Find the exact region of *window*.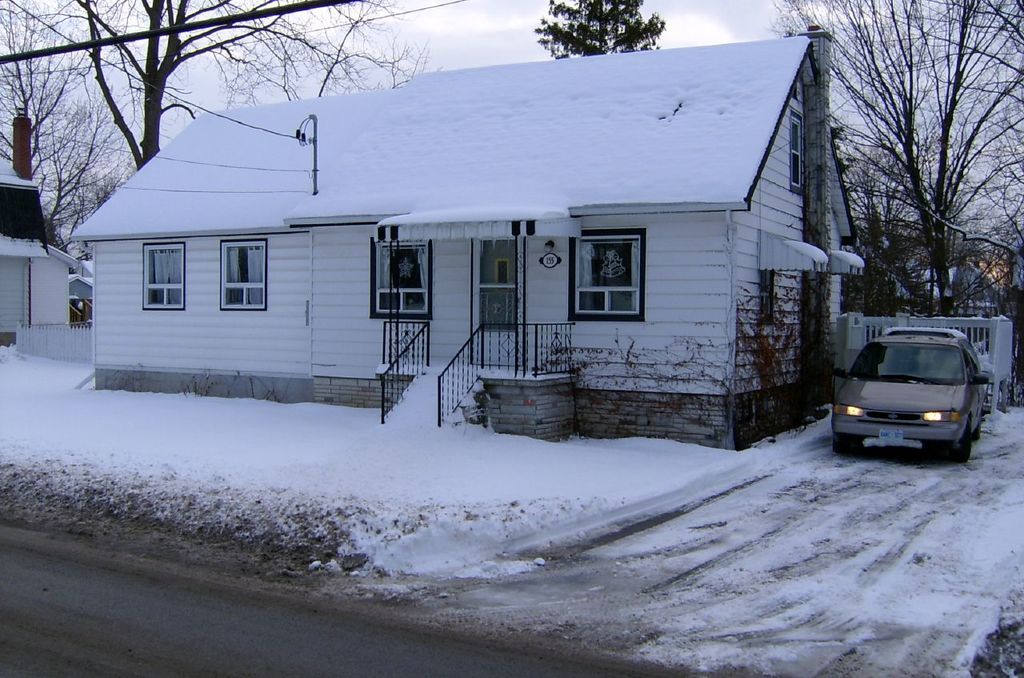
Exact region: {"left": 139, "top": 245, "right": 188, "bottom": 311}.
